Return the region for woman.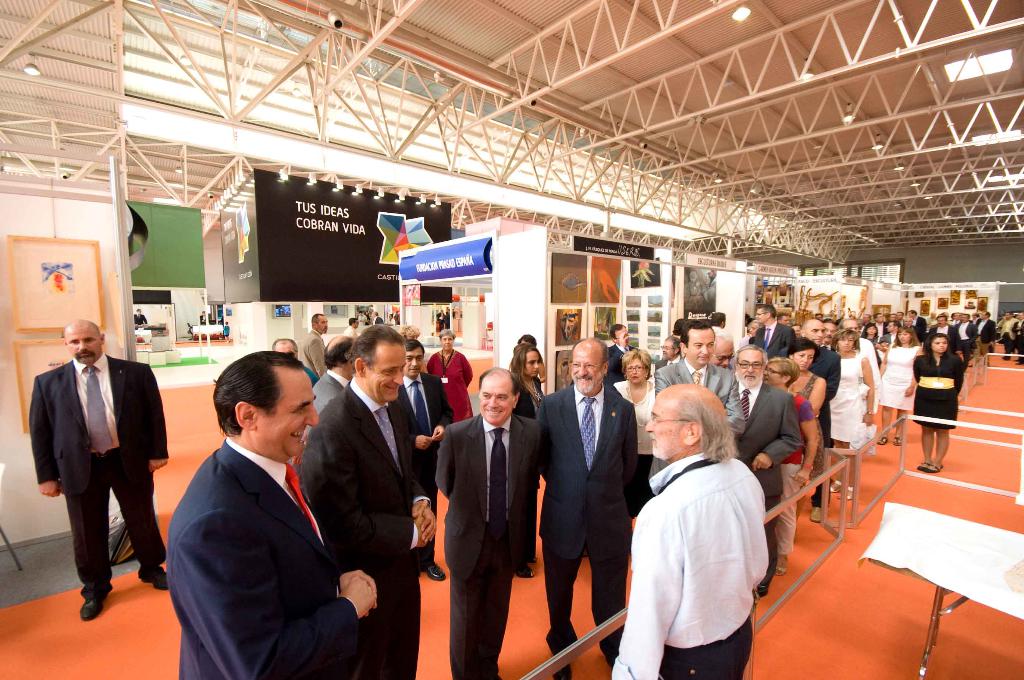
x1=825, y1=330, x2=876, y2=494.
